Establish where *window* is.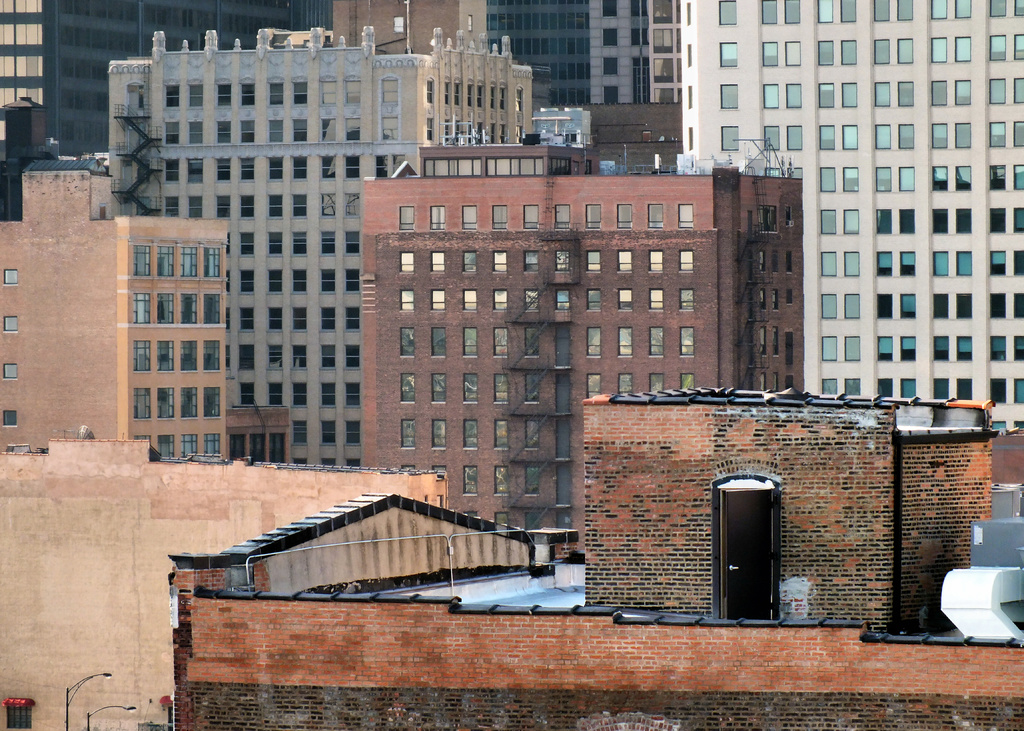
Established at [754,377,766,395].
